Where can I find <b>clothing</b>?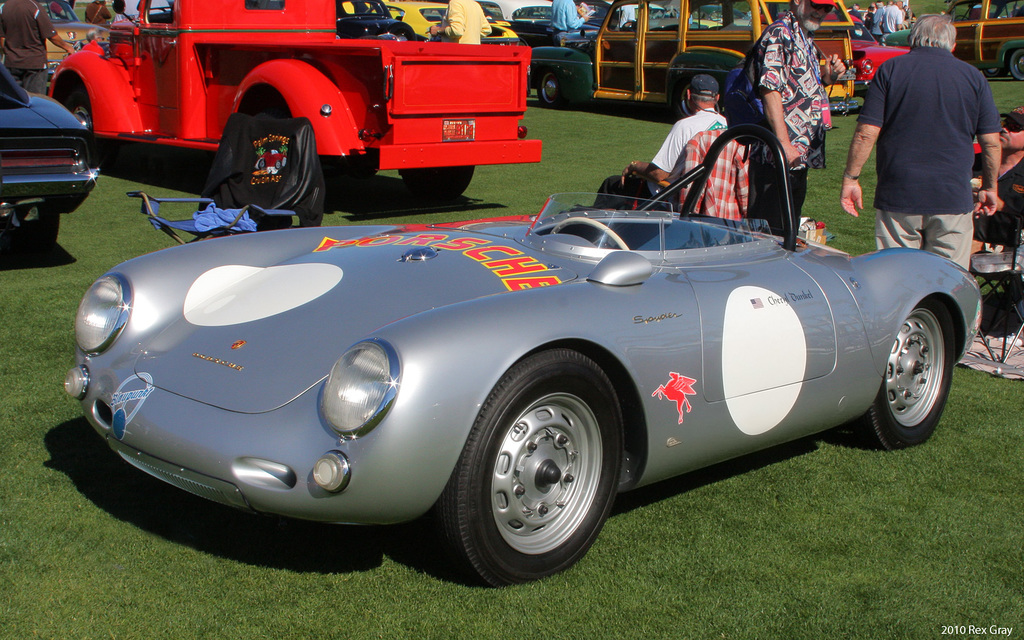
You can find it at select_region(0, 0, 58, 95).
